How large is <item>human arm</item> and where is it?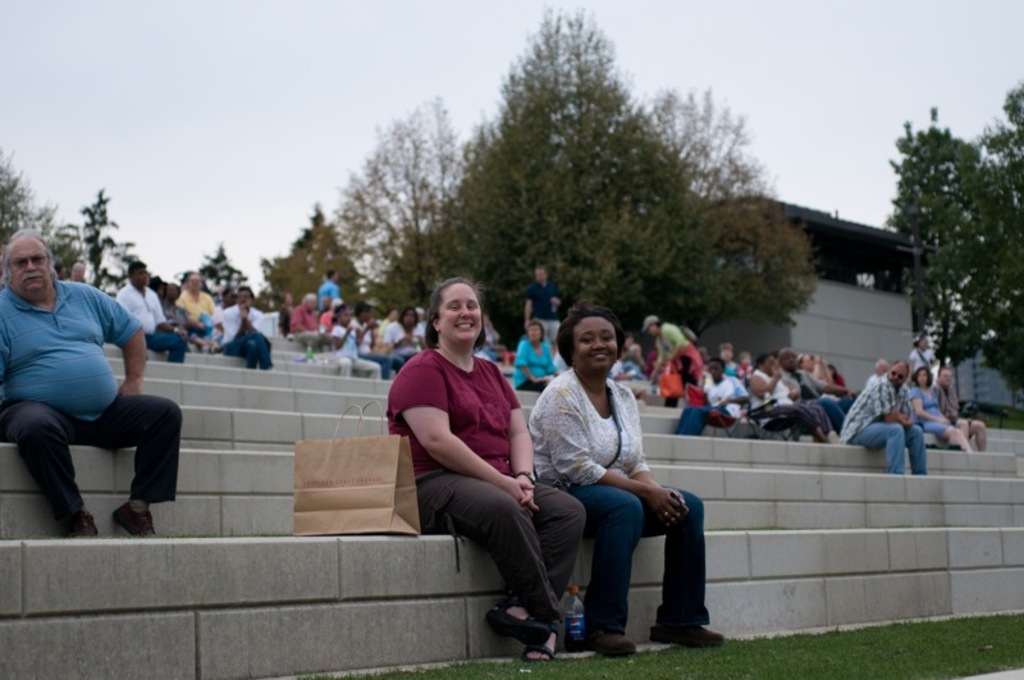
Bounding box: bbox(744, 369, 783, 401).
